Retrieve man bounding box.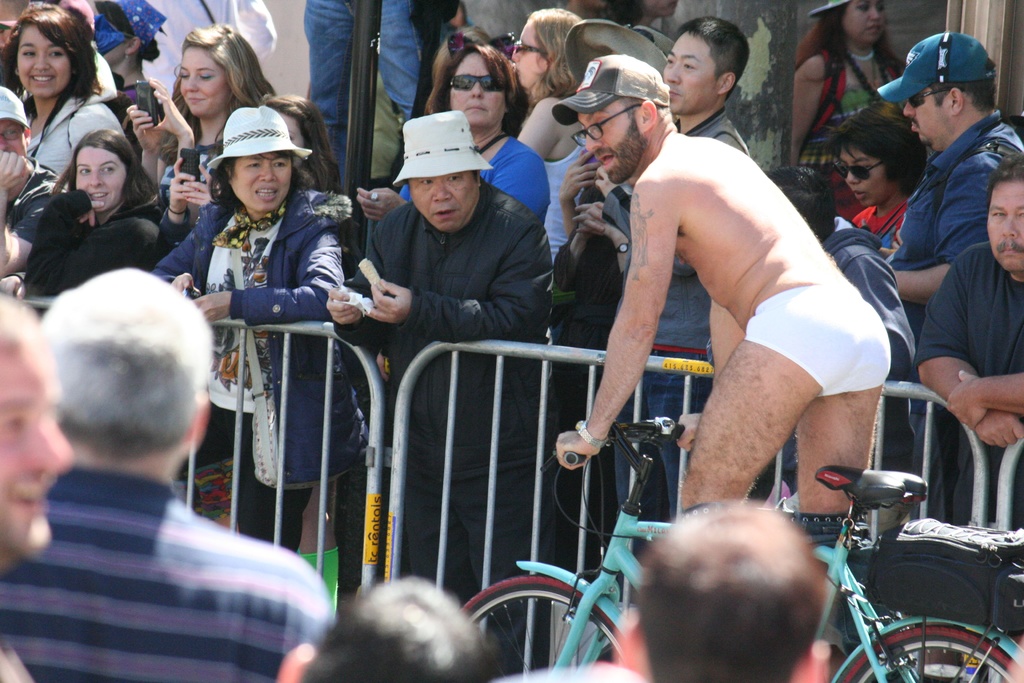
Bounding box: box(0, 263, 335, 682).
